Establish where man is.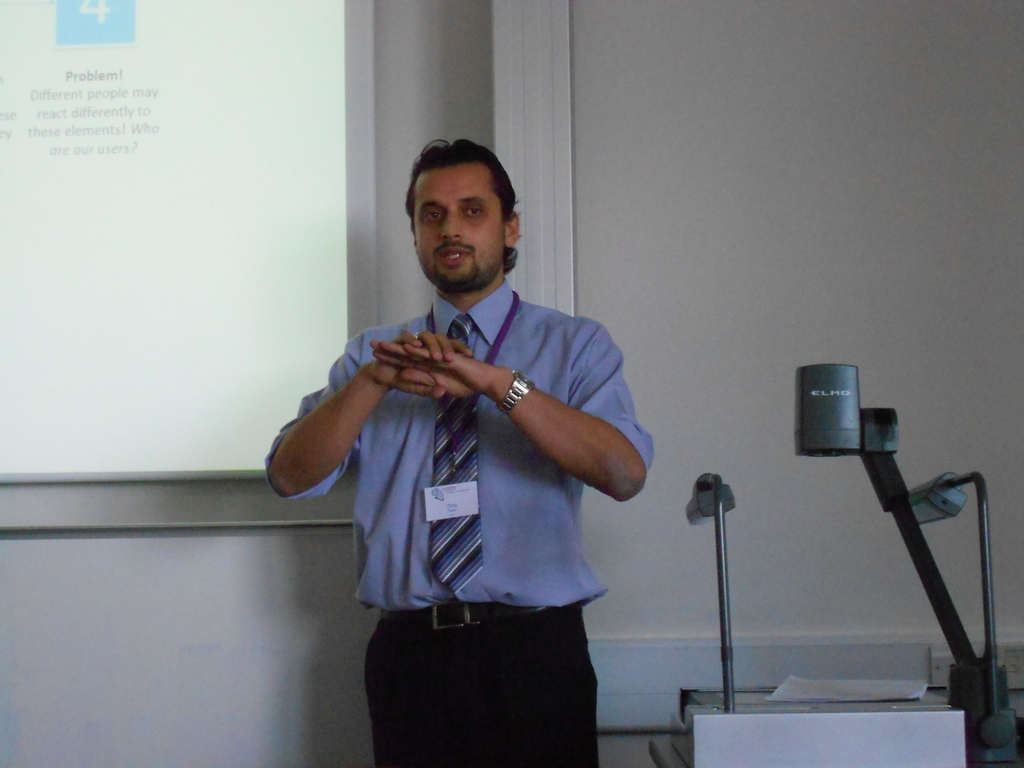
Established at 299:138:664:747.
